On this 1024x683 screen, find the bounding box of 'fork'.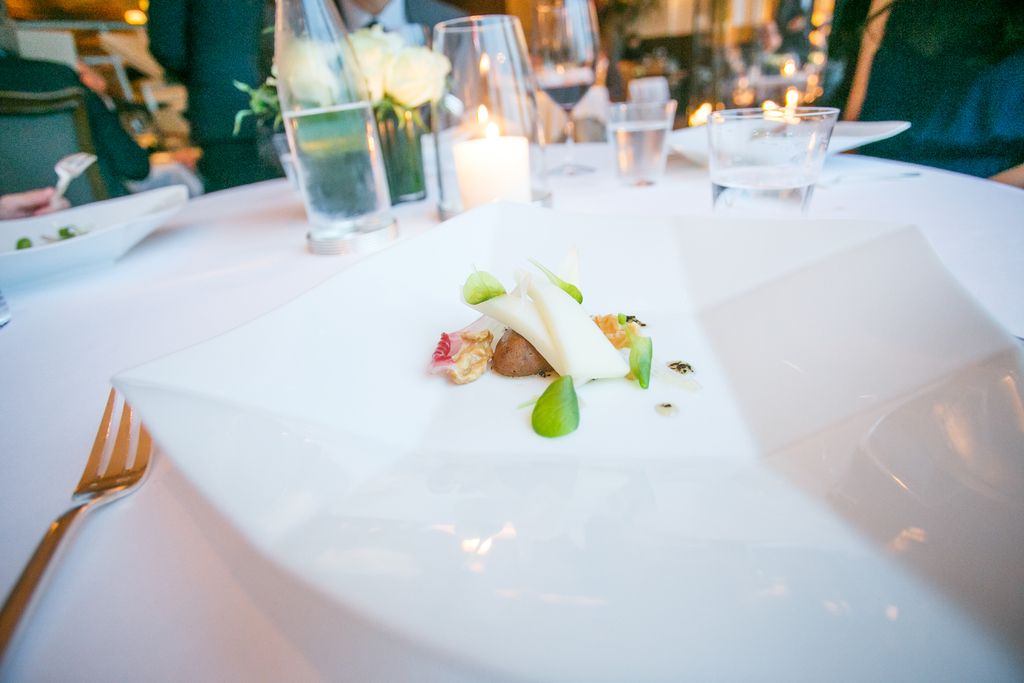
Bounding box: {"left": 51, "top": 150, "right": 98, "bottom": 199}.
